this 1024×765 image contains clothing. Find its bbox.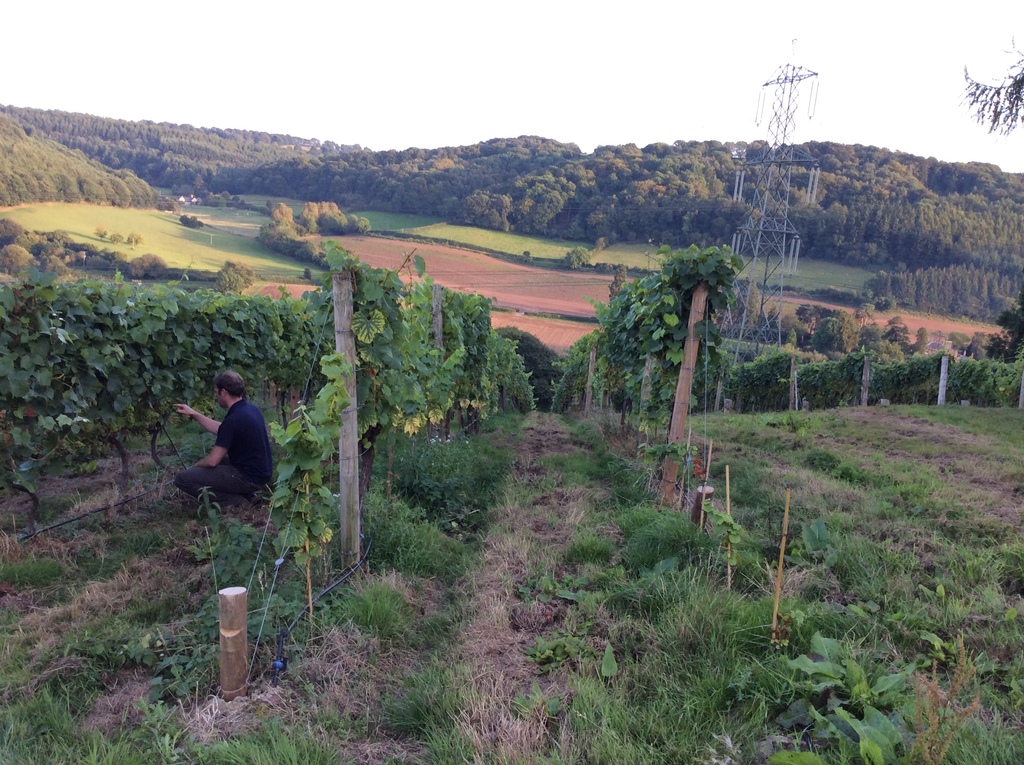
x1=175, y1=396, x2=269, y2=511.
